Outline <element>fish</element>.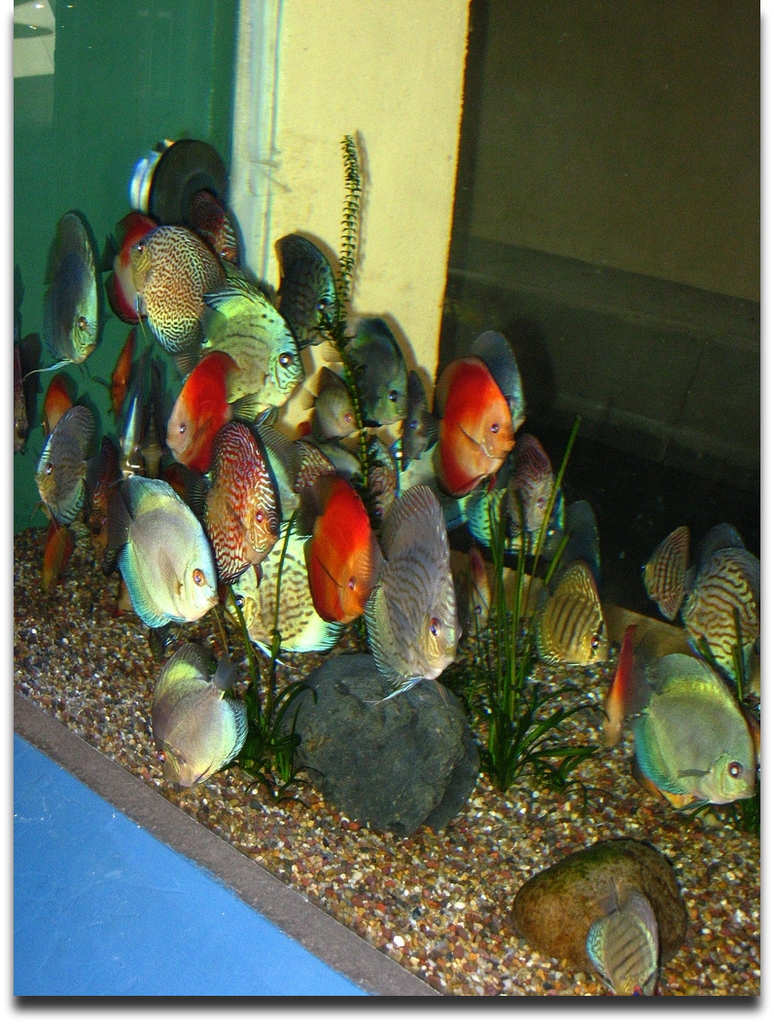
Outline: box(468, 329, 524, 434).
